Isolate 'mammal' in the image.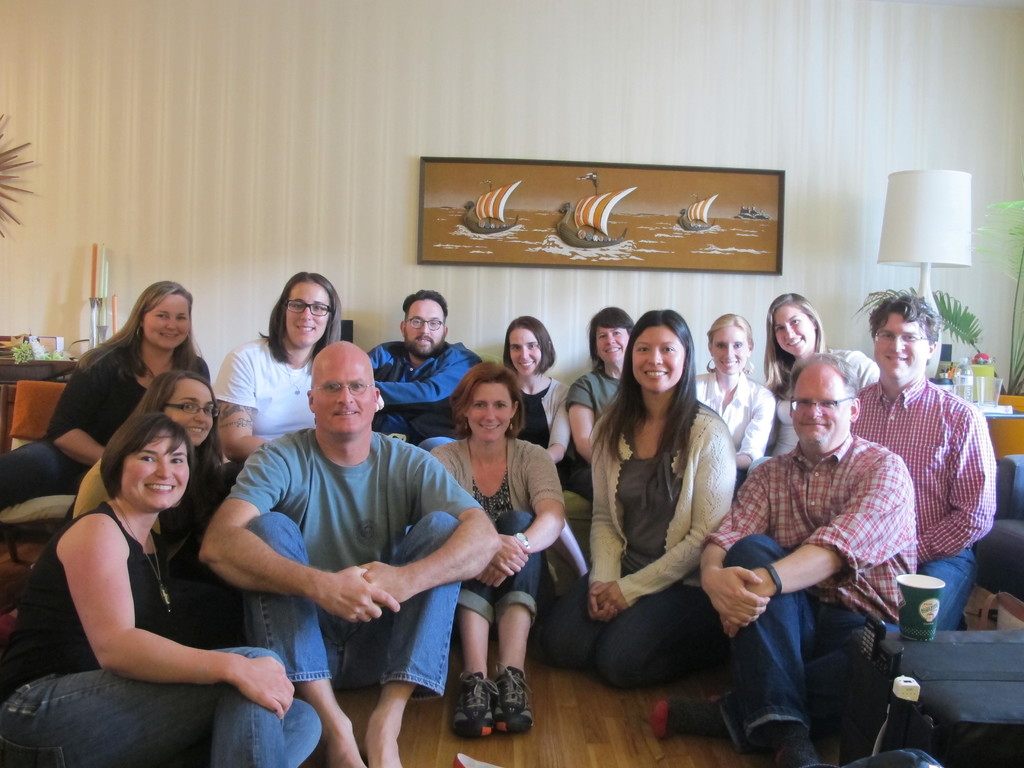
Isolated region: x1=198, y1=340, x2=501, y2=767.
